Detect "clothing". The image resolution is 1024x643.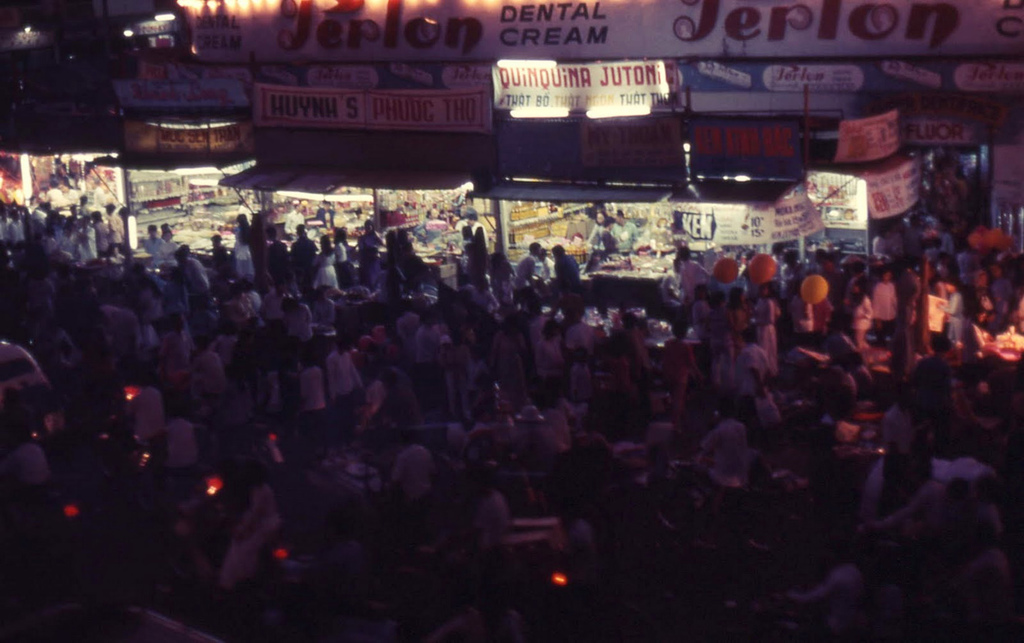
673,257,706,314.
